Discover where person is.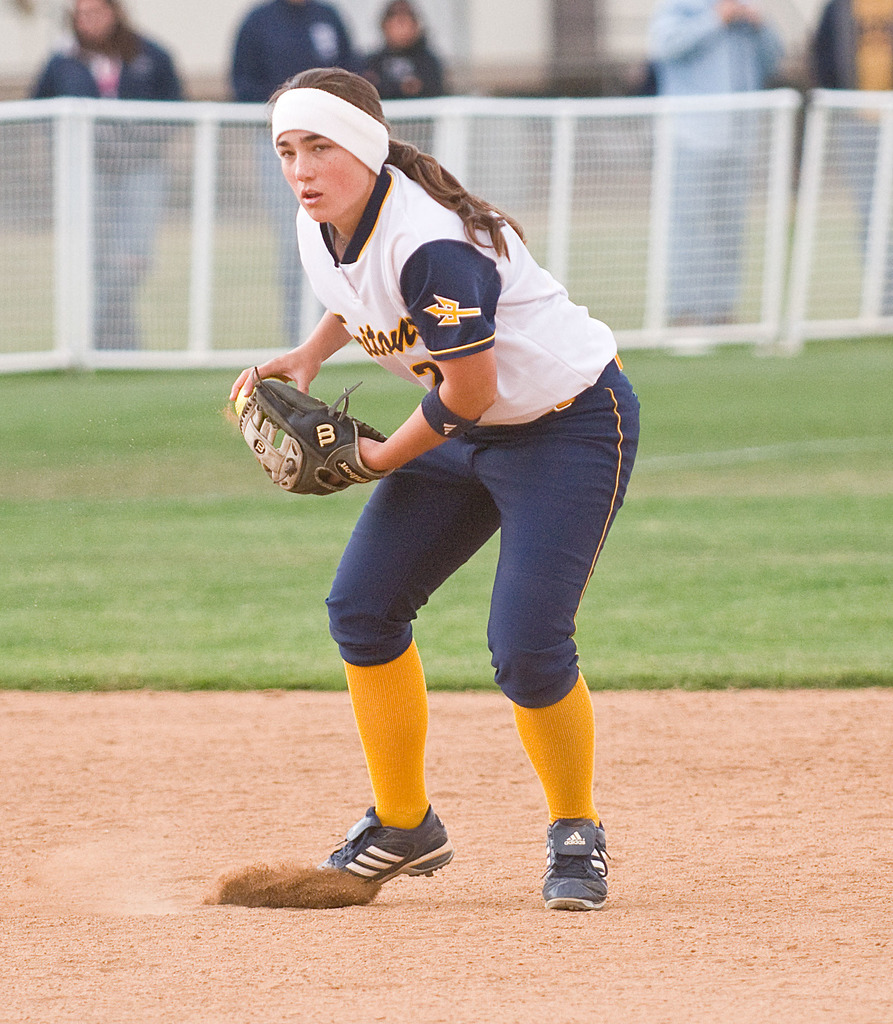
Discovered at 350:0:449:109.
